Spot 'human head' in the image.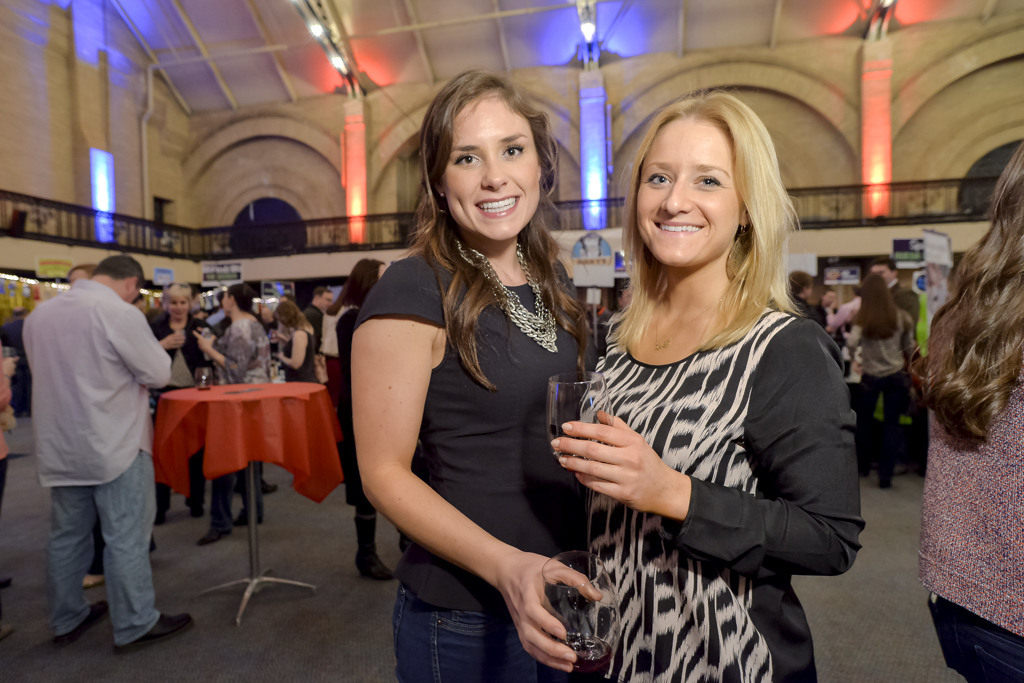
'human head' found at bbox=[311, 286, 335, 309].
